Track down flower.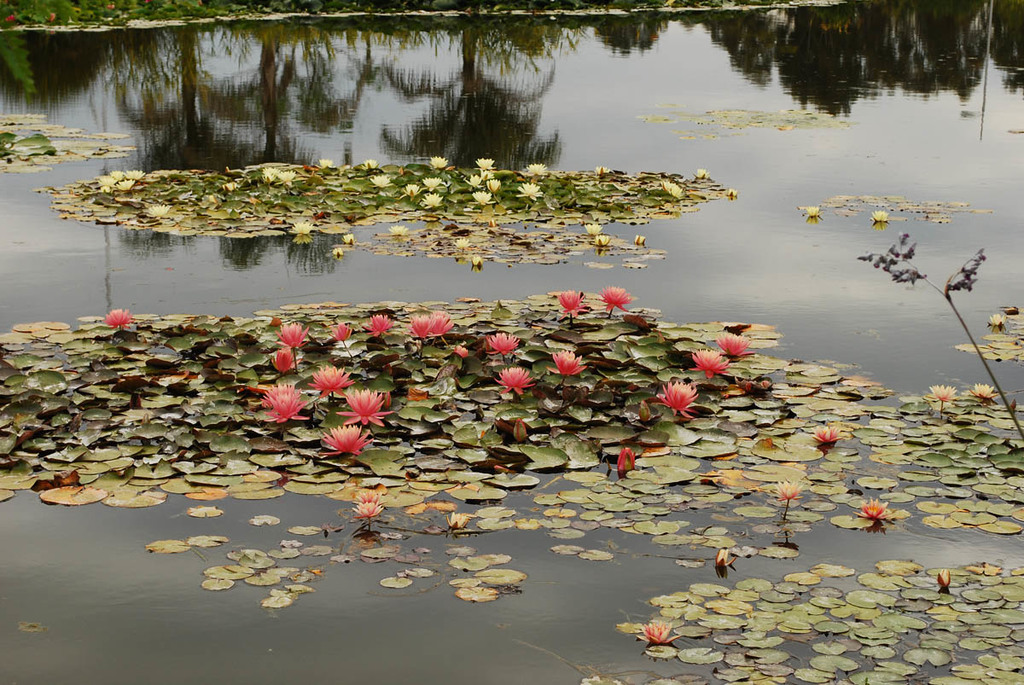
Tracked to [left=276, top=322, right=307, bottom=349].
